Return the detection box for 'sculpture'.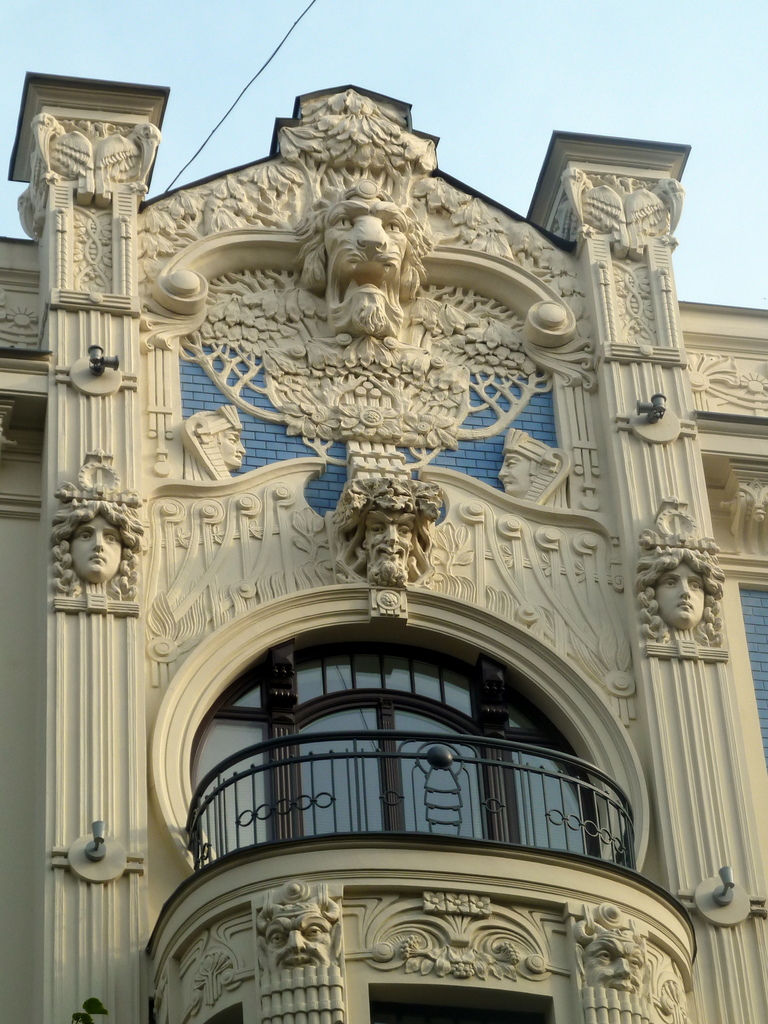
(left=573, top=922, right=650, bottom=996).
